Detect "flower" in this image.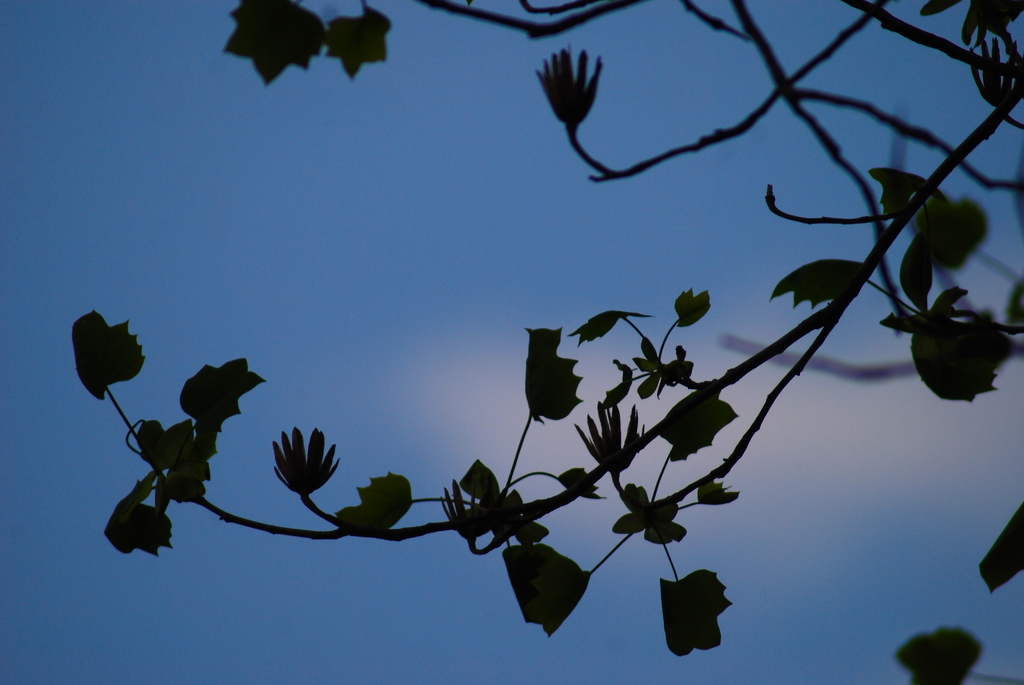
Detection: (left=568, top=396, right=645, bottom=481).
